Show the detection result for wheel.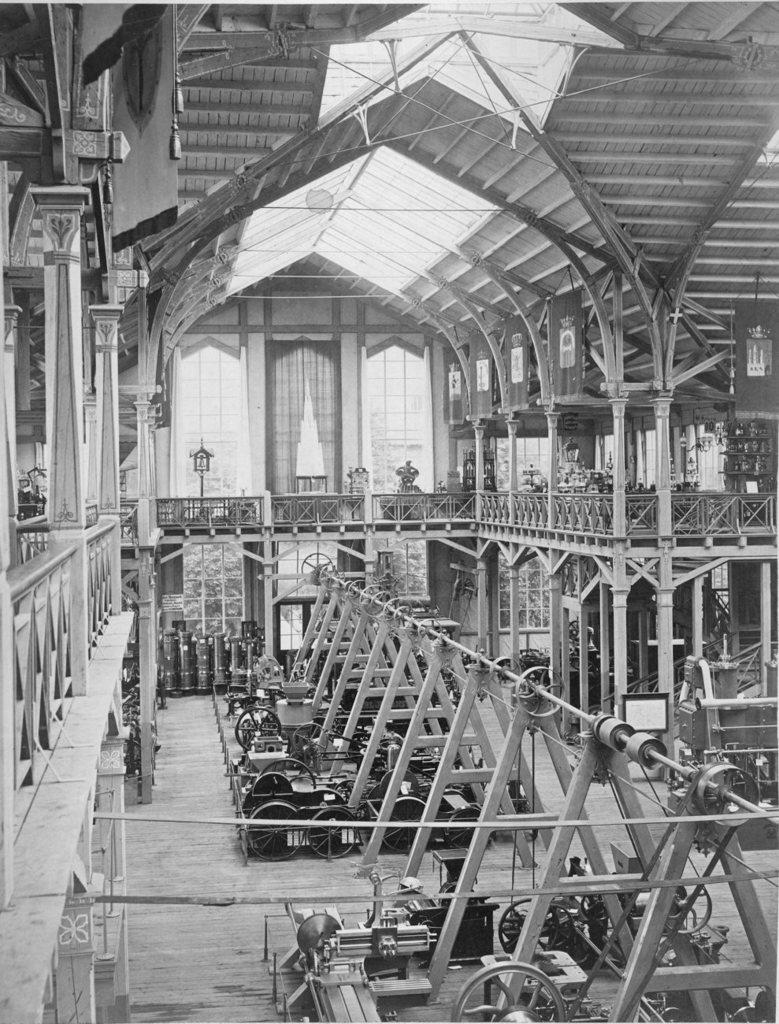
(x1=247, y1=779, x2=309, y2=872).
